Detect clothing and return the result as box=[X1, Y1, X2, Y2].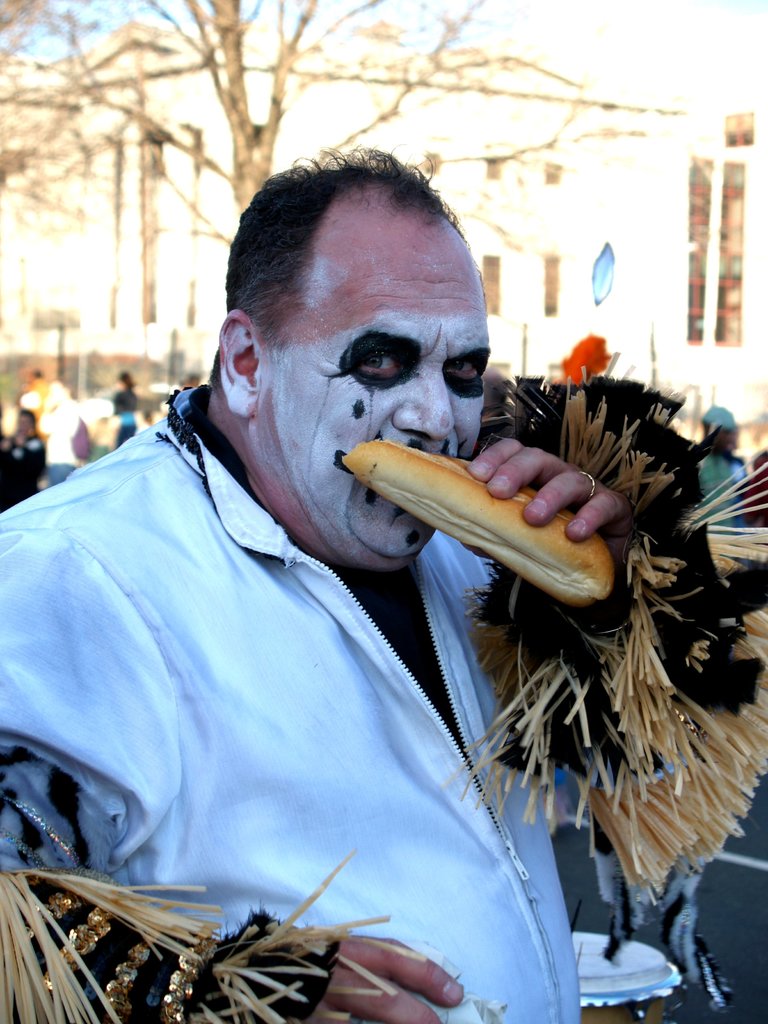
box=[28, 287, 675, 1020].
